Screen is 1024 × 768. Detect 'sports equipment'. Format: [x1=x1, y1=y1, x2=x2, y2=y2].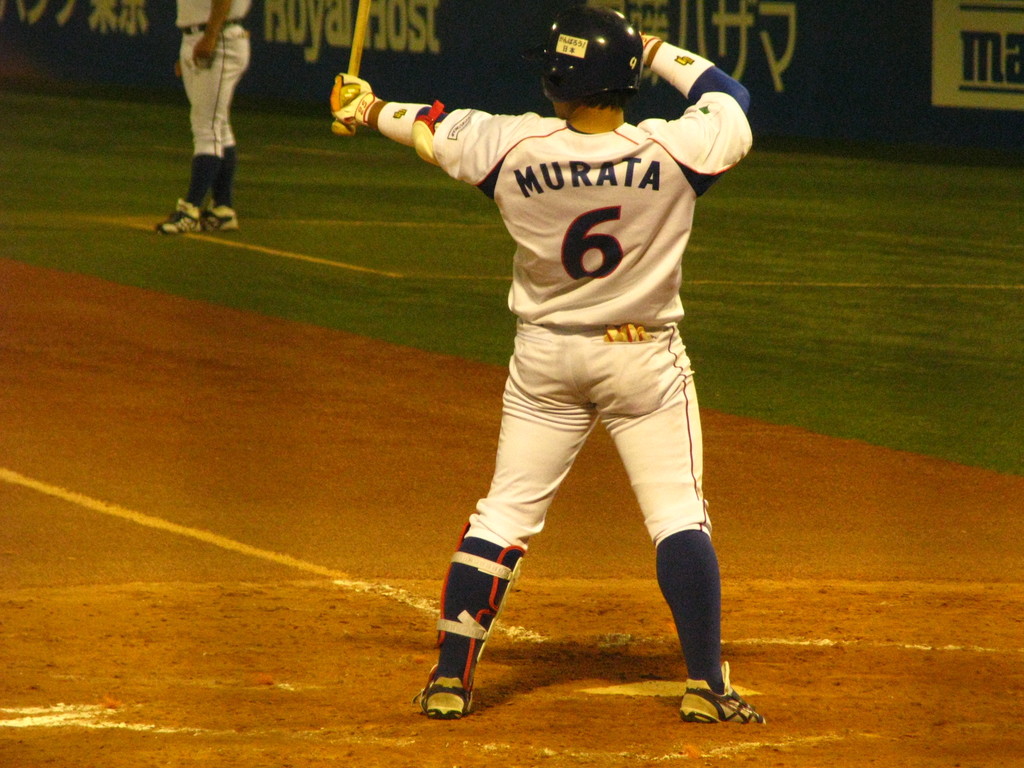
[x1=679, y1=660, x2=767, y2=723].
